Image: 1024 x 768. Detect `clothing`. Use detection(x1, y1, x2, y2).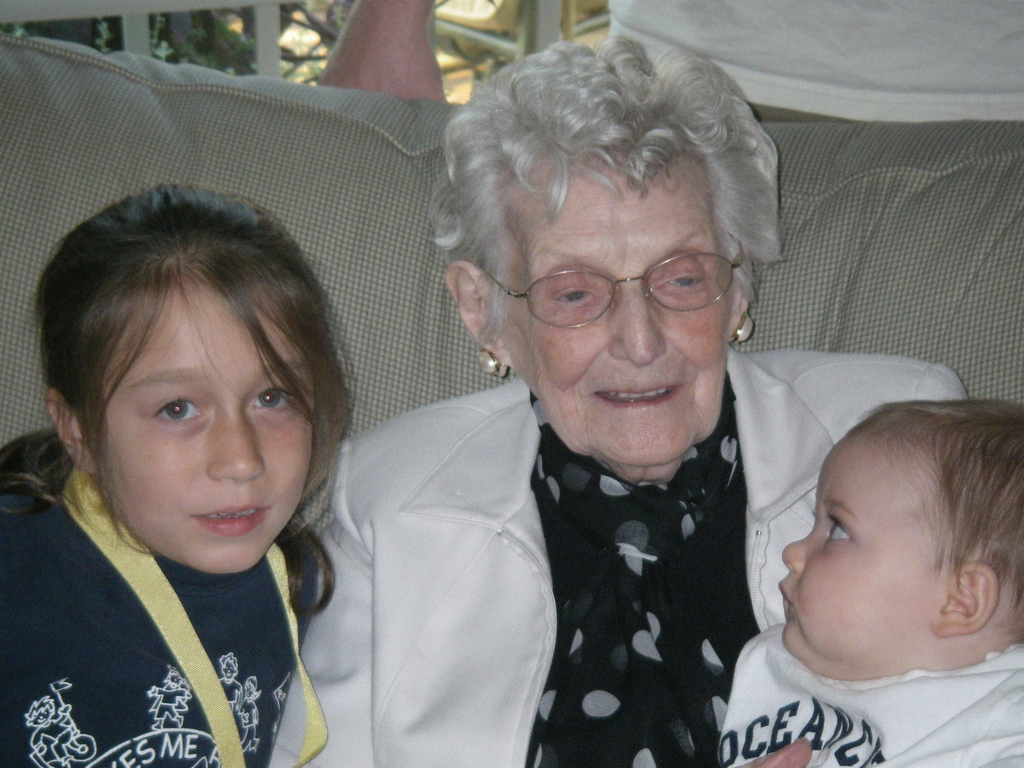
detection(18, 476, 352, 754).
